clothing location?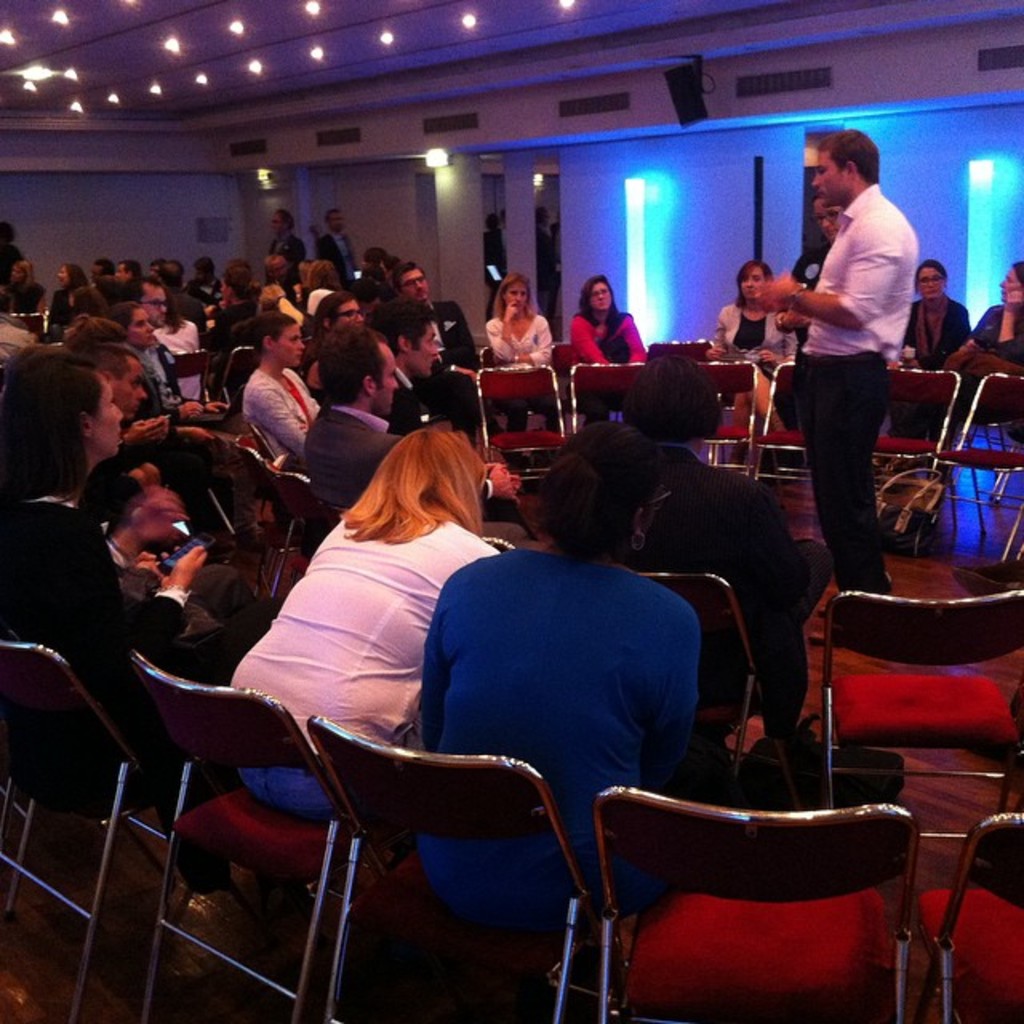
rect(424, 536, 702, 931)
